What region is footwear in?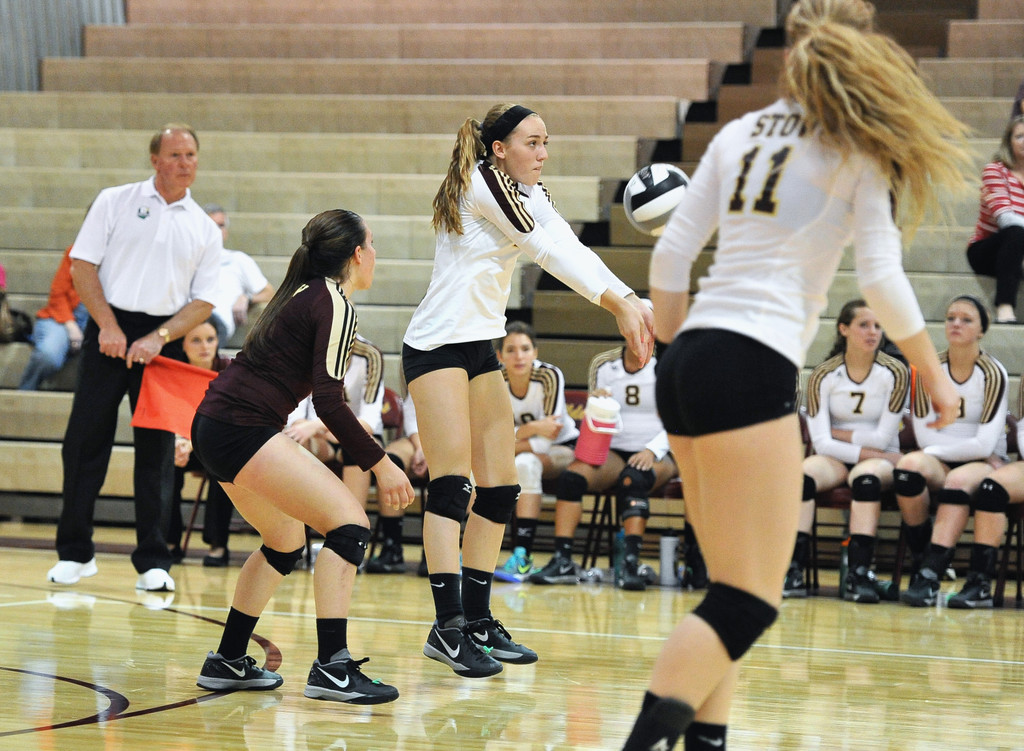
region(204, 549, 230, 565).
